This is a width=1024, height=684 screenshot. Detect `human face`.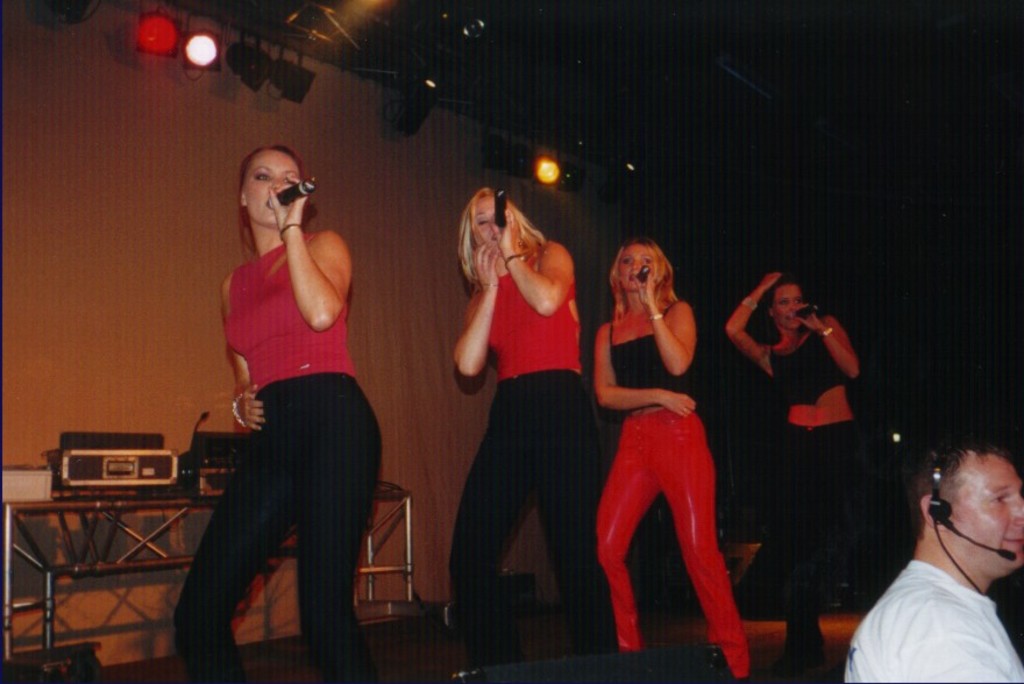
(left=618, top=252, right=654, bottom=294).
